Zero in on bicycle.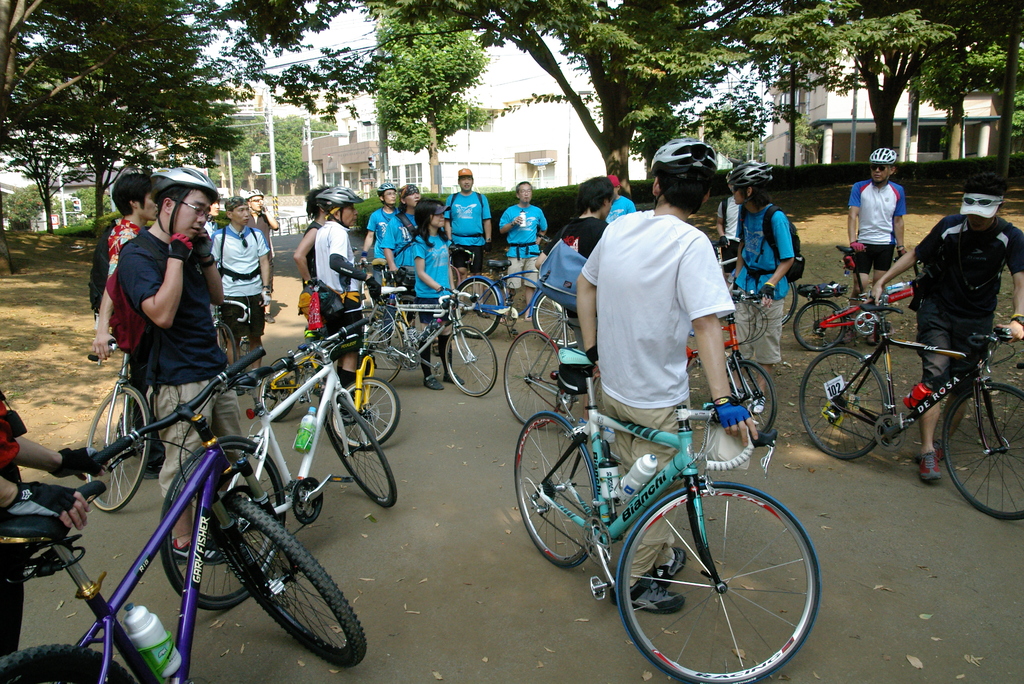
Zeroed in: 707,238,797,325.
